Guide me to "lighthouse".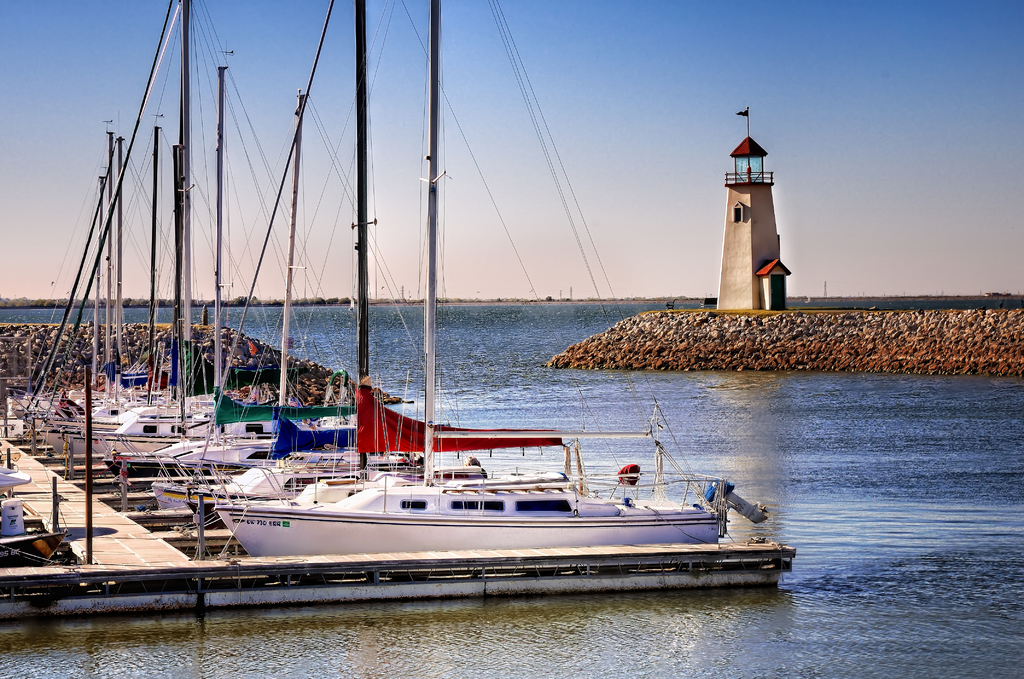
Guidance: pyautogui.locateOnScreen(703, 102, 813, 332).
